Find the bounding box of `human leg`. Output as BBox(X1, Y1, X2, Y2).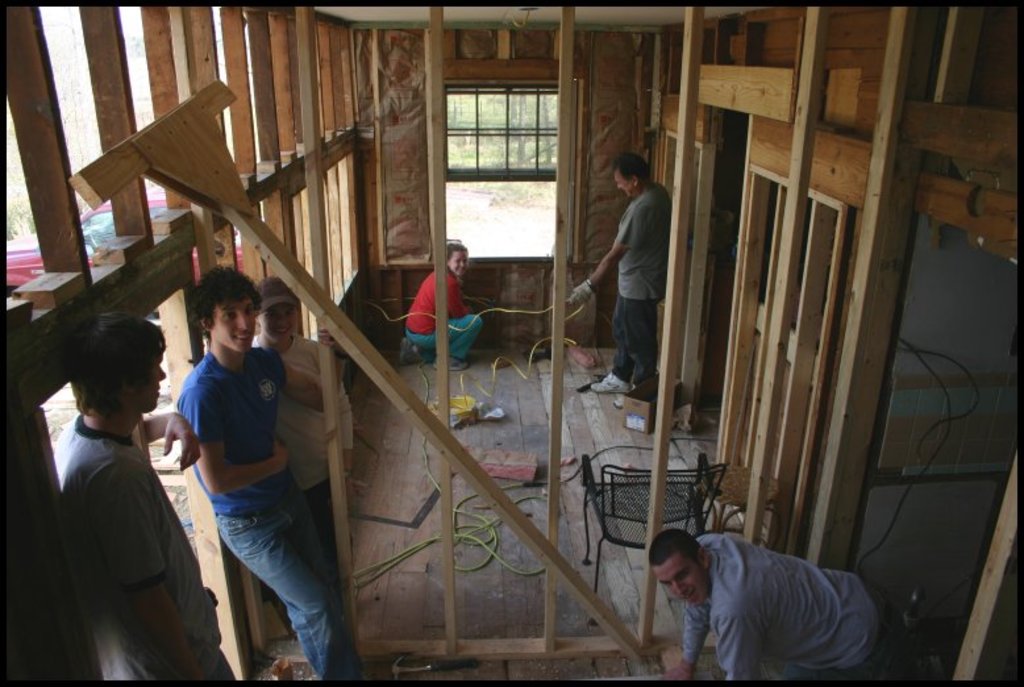
BBox(212, 507, 357, 684).
